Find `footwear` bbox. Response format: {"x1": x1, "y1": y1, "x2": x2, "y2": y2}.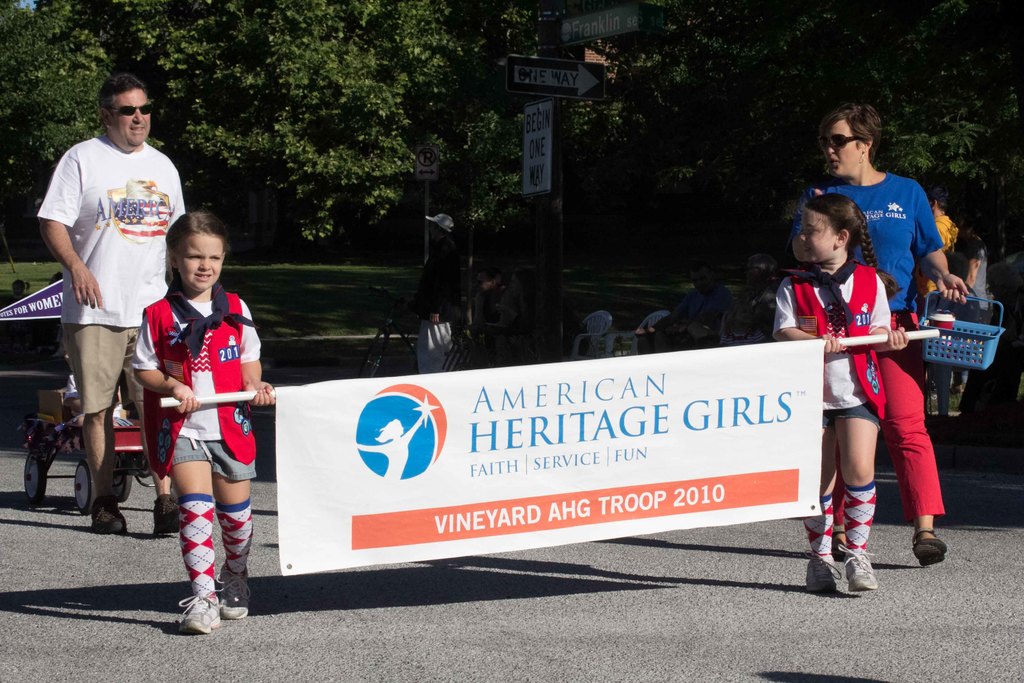
{"x1": 910, "y1": 527, "x2": 945, "y2": 568}.
